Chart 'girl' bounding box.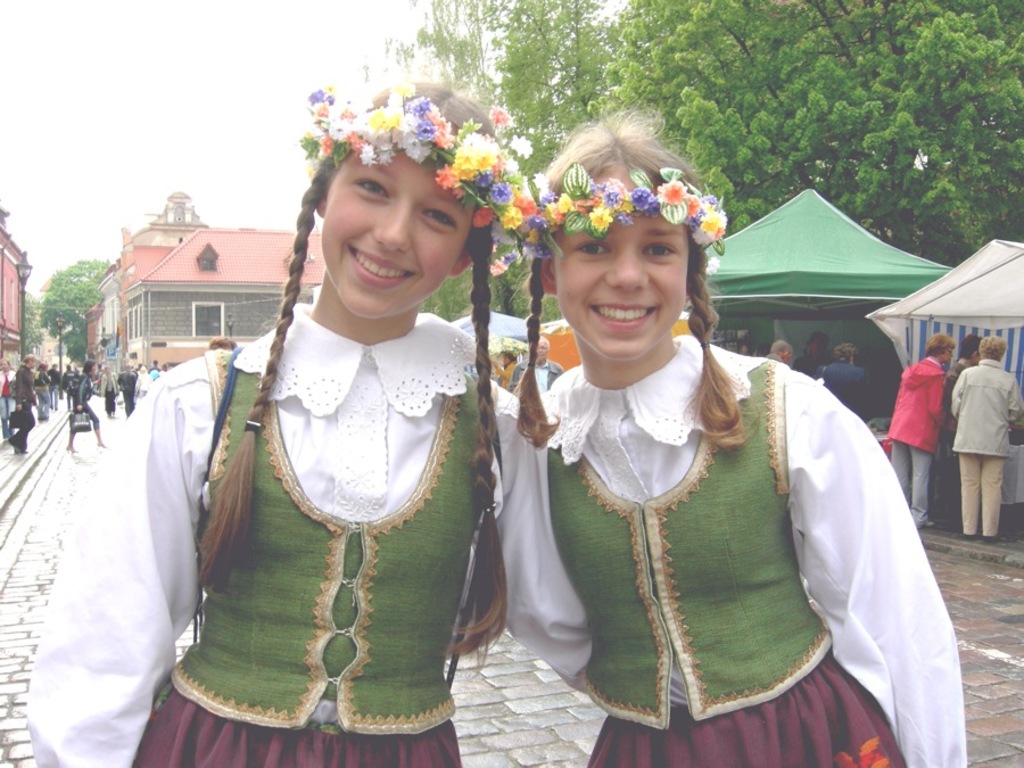
Charted: bbox=(498, 119, 965, 763).
